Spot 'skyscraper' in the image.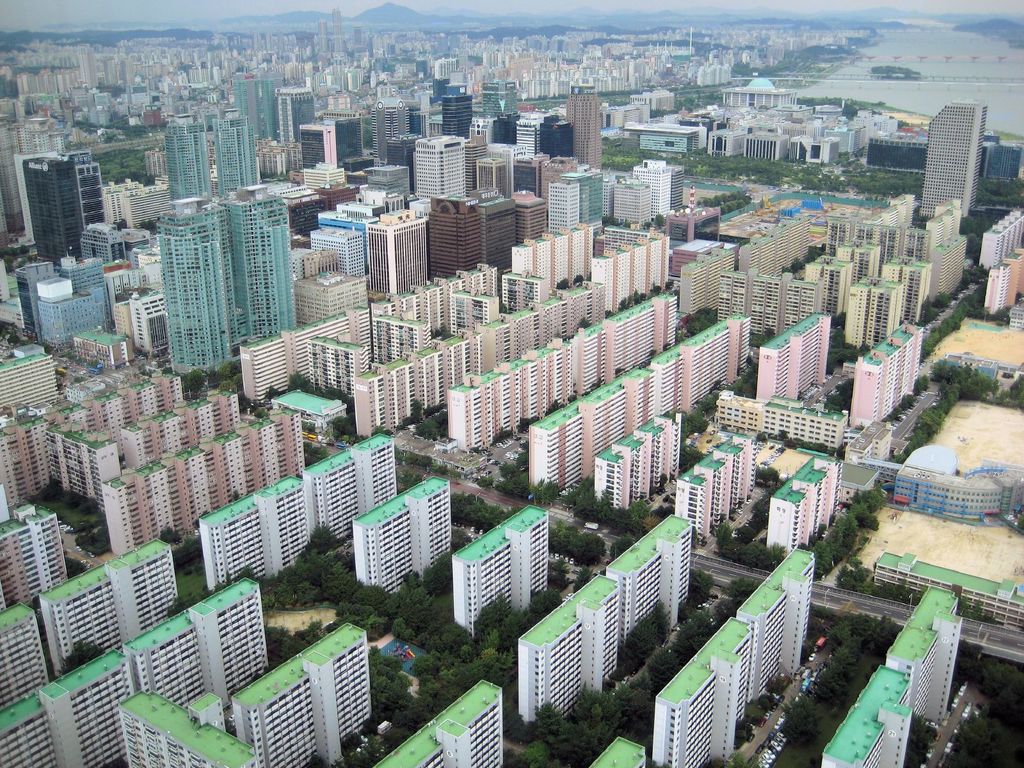
'skyscraper' found at BBox(313, 452, 359, 536).
